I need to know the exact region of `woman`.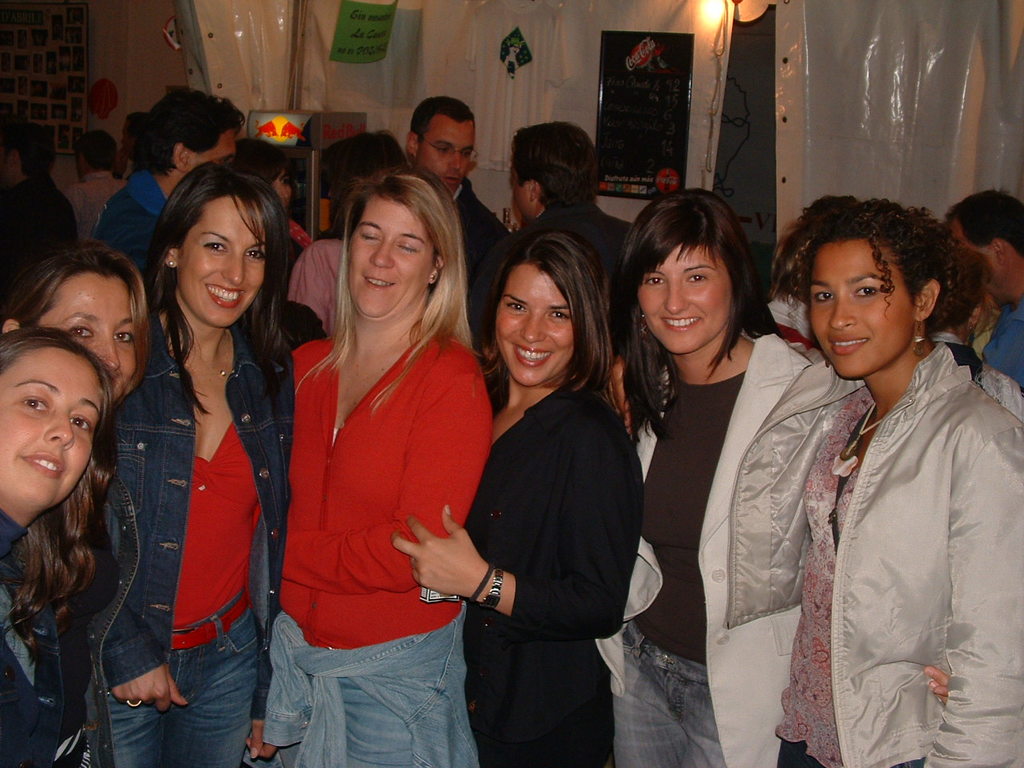
Region: <bbox>254, 143, 482, 733</bbox>.
